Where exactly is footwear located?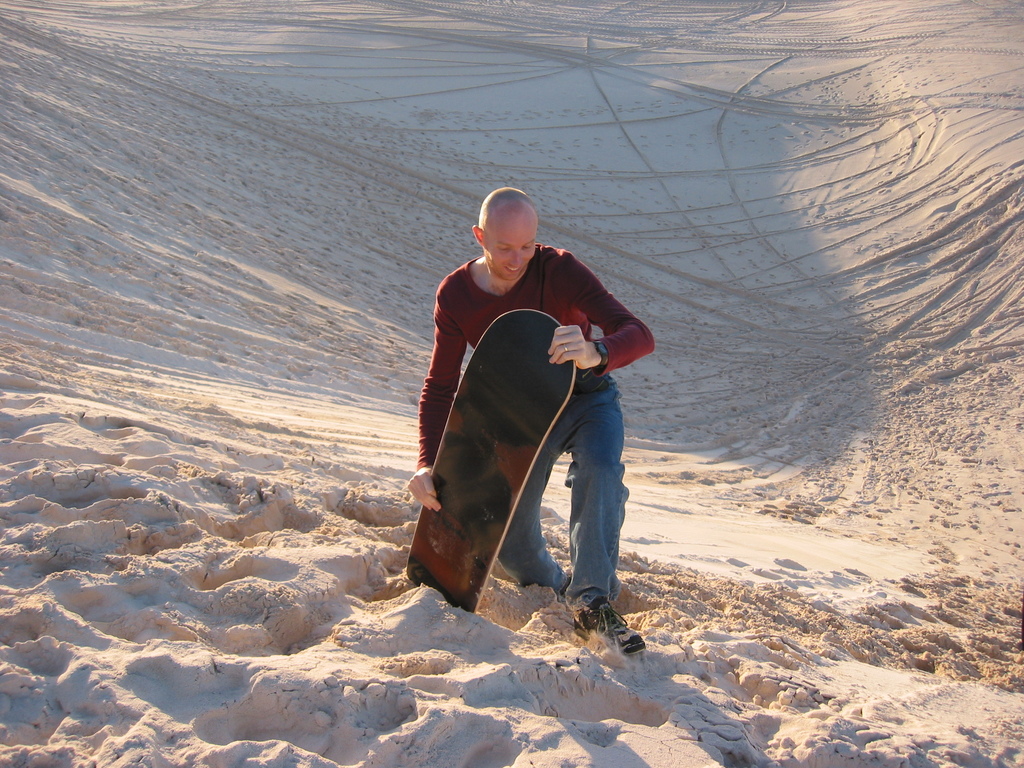
Its bounding box is (x1=567, y1=597, x2=643, y2=660).
